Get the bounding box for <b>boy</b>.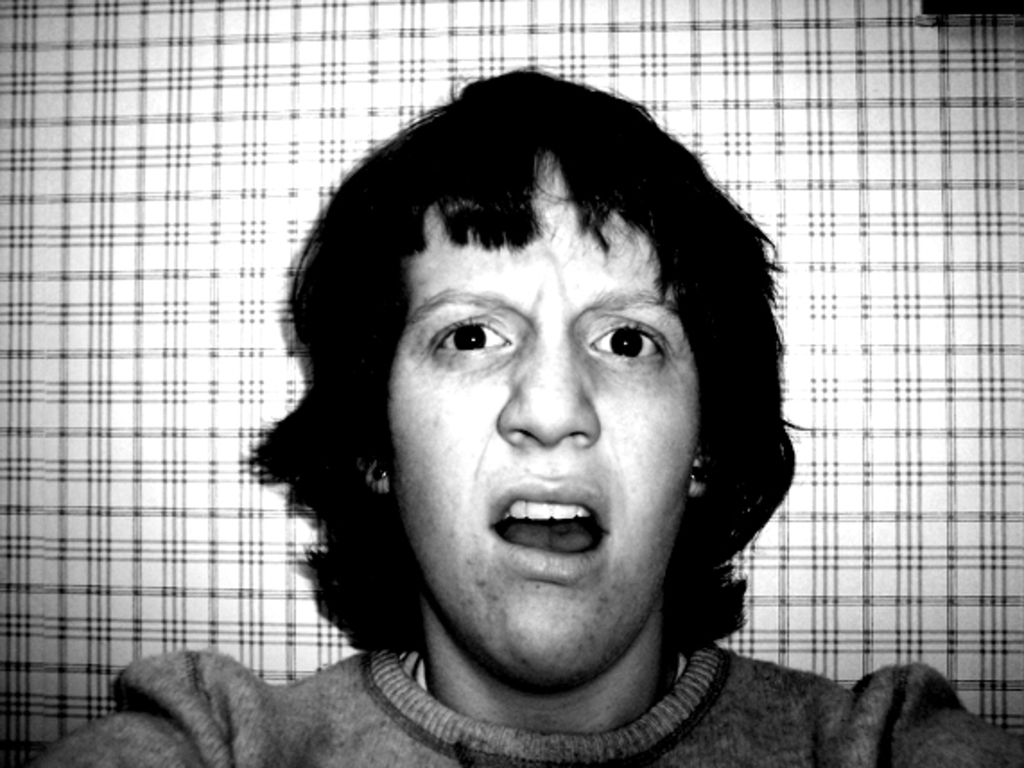
(left=7, top=63, right=1022, bottom=766).
